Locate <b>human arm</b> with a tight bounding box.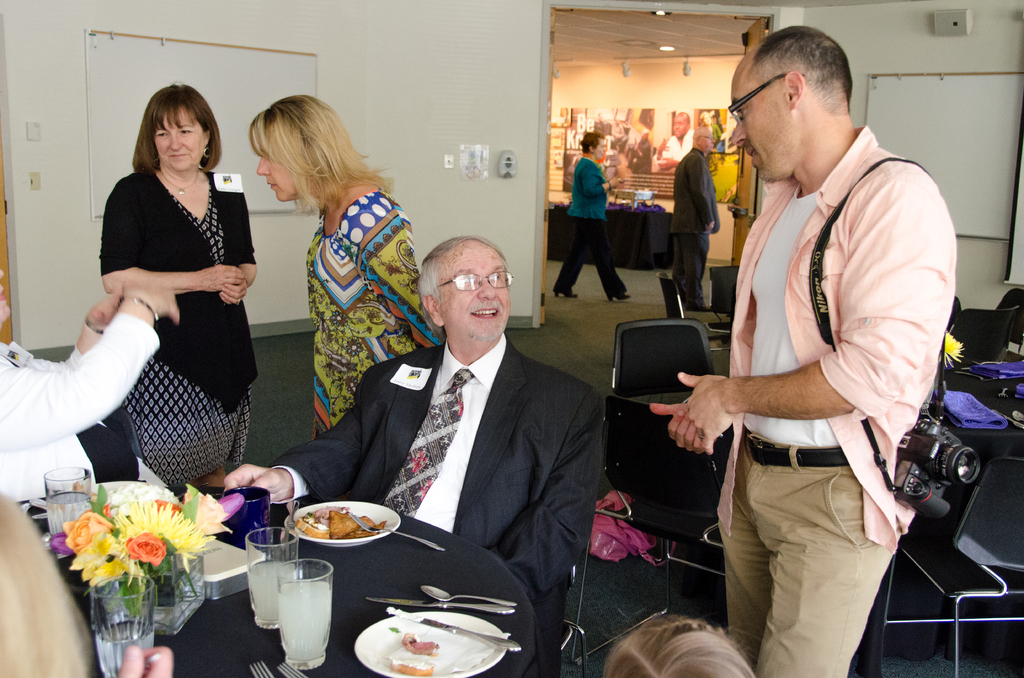
493, 383, 604, 606.
